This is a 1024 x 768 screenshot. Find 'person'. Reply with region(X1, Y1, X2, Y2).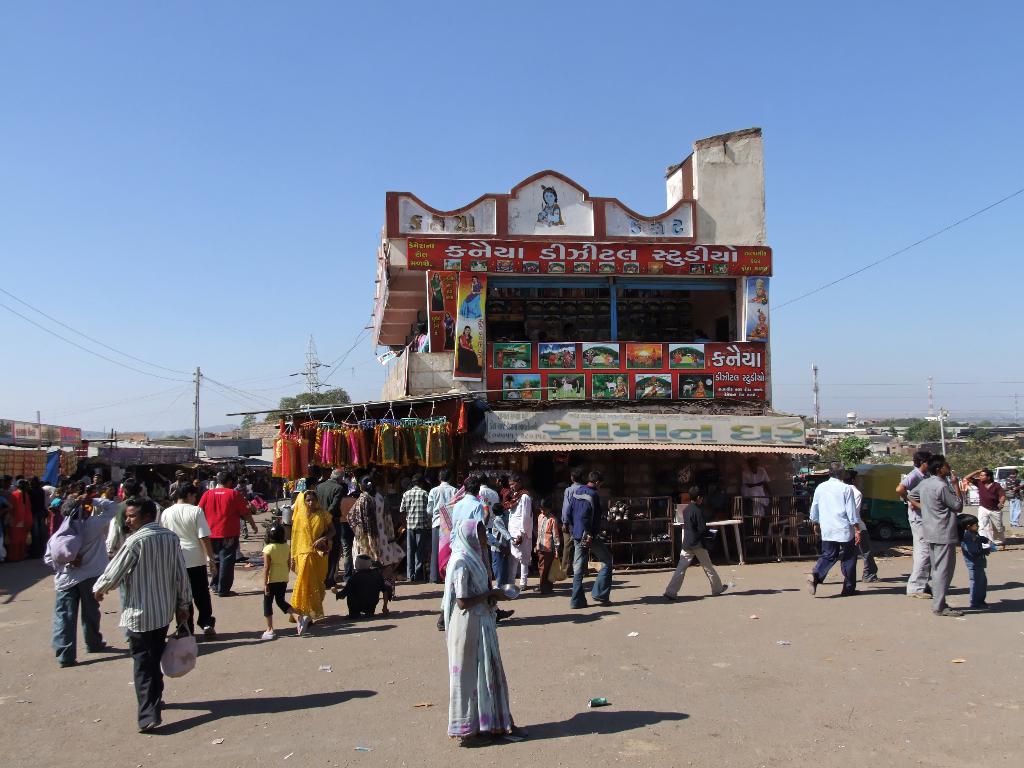
region(401, 478, 435, 582).
